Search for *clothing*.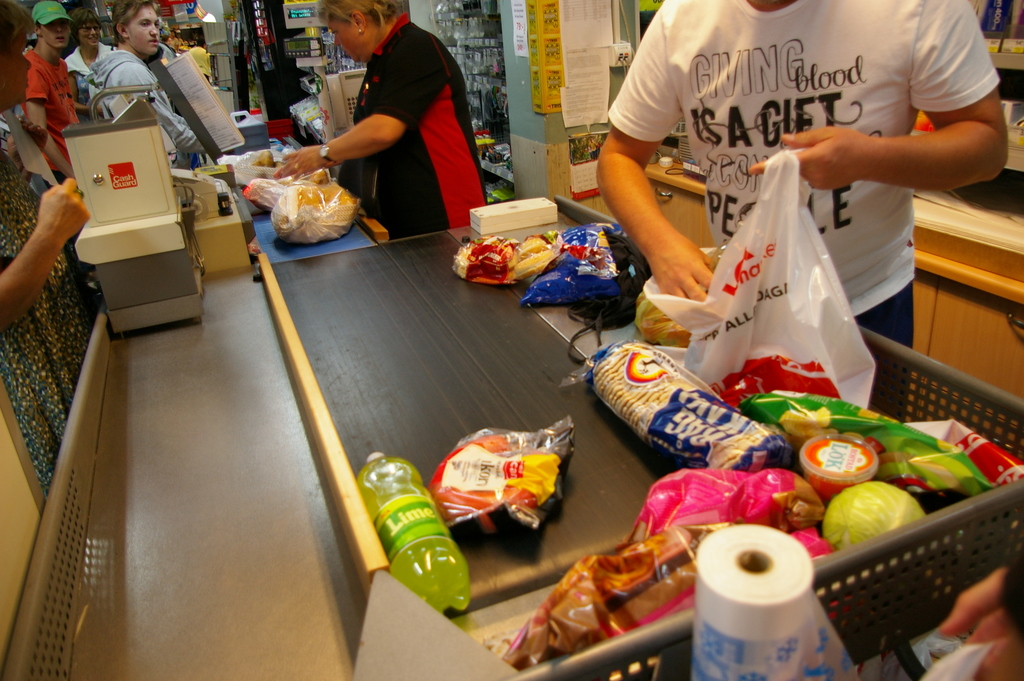
Found at {"x1": 68, "y1": 38, "x2": 91, "y2": 75}.
